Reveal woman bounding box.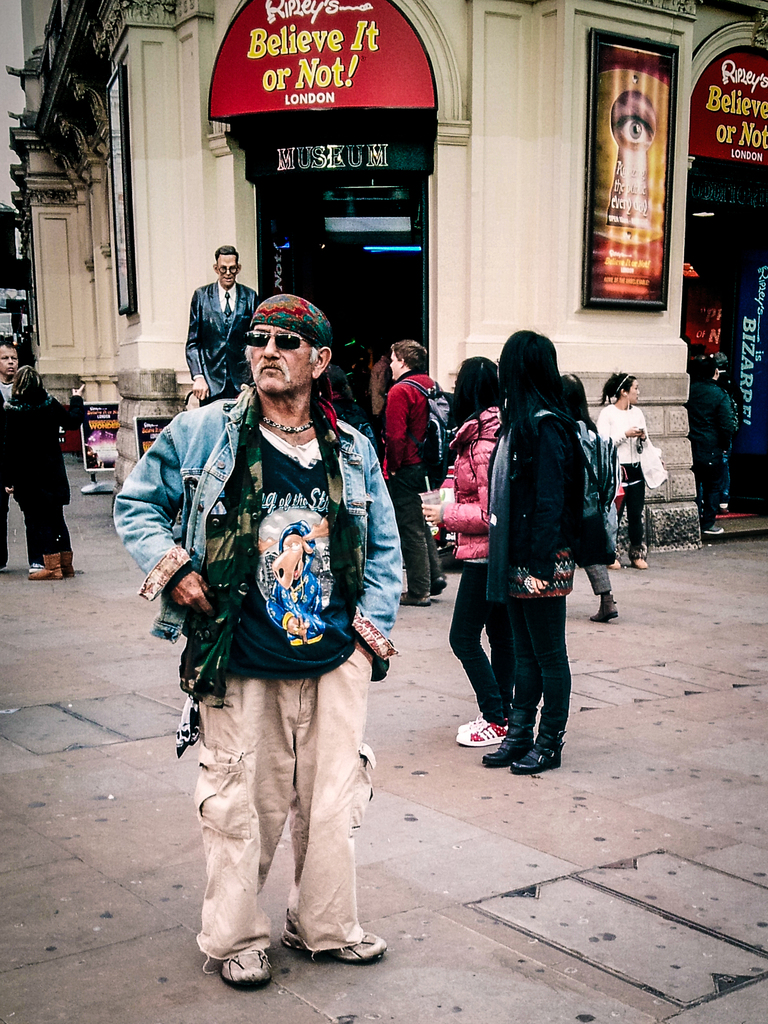
Revealed: (417,355,515,751).
